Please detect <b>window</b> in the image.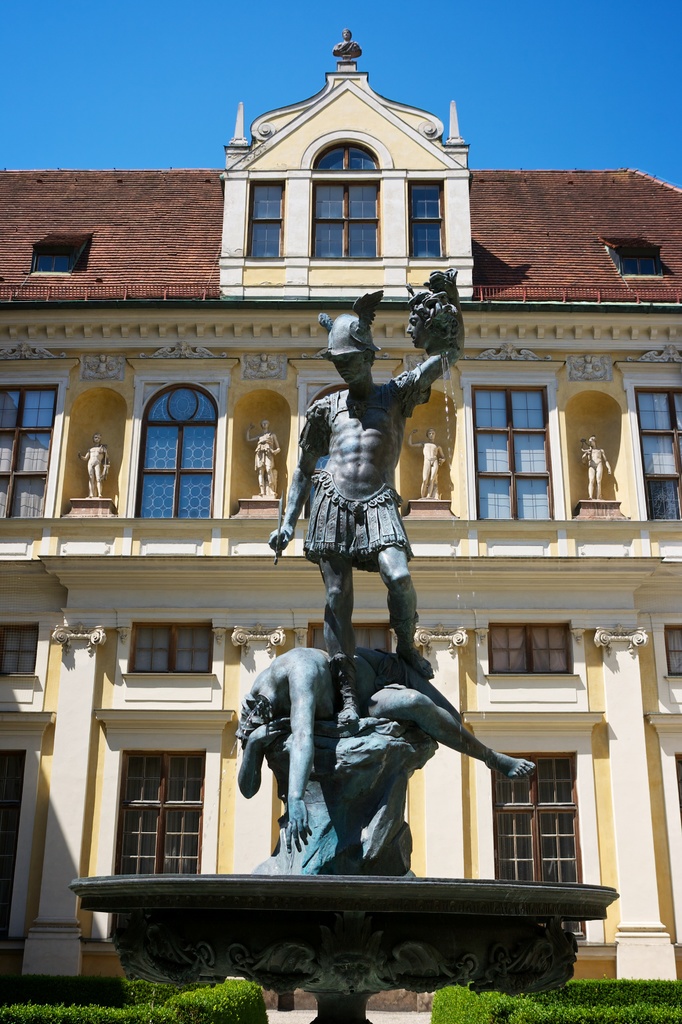
l=312, t=179, r=389, b=268.
